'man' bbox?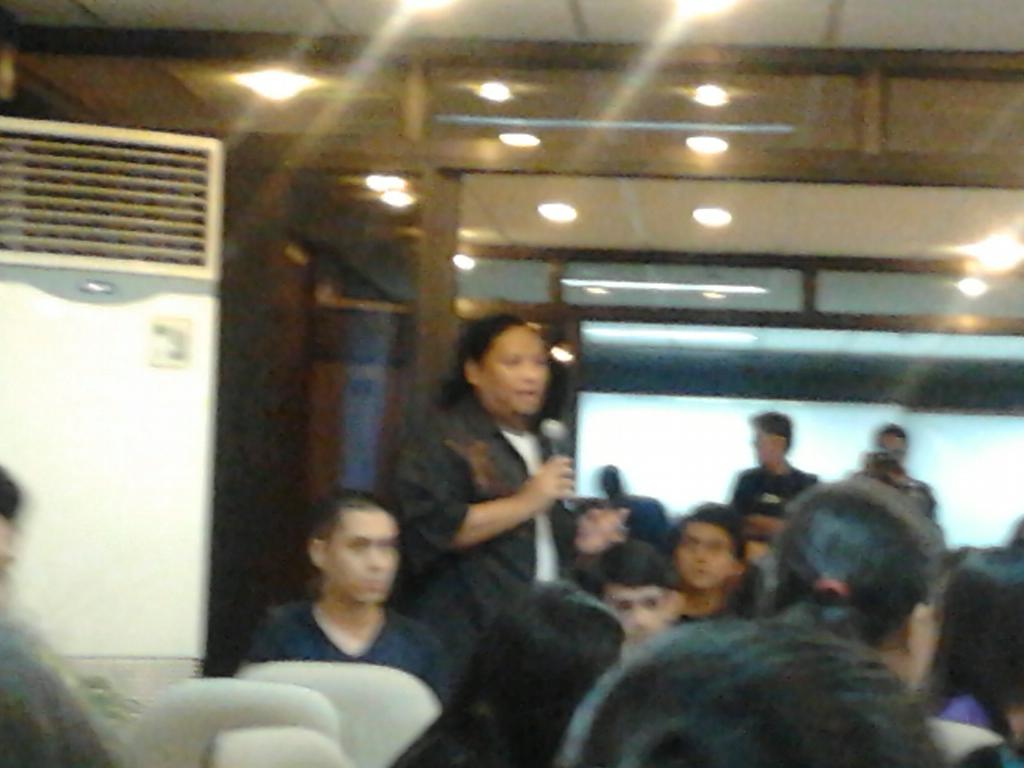
{"x1": 245, "y1": 492, "x2": 449, "y2": 715}
